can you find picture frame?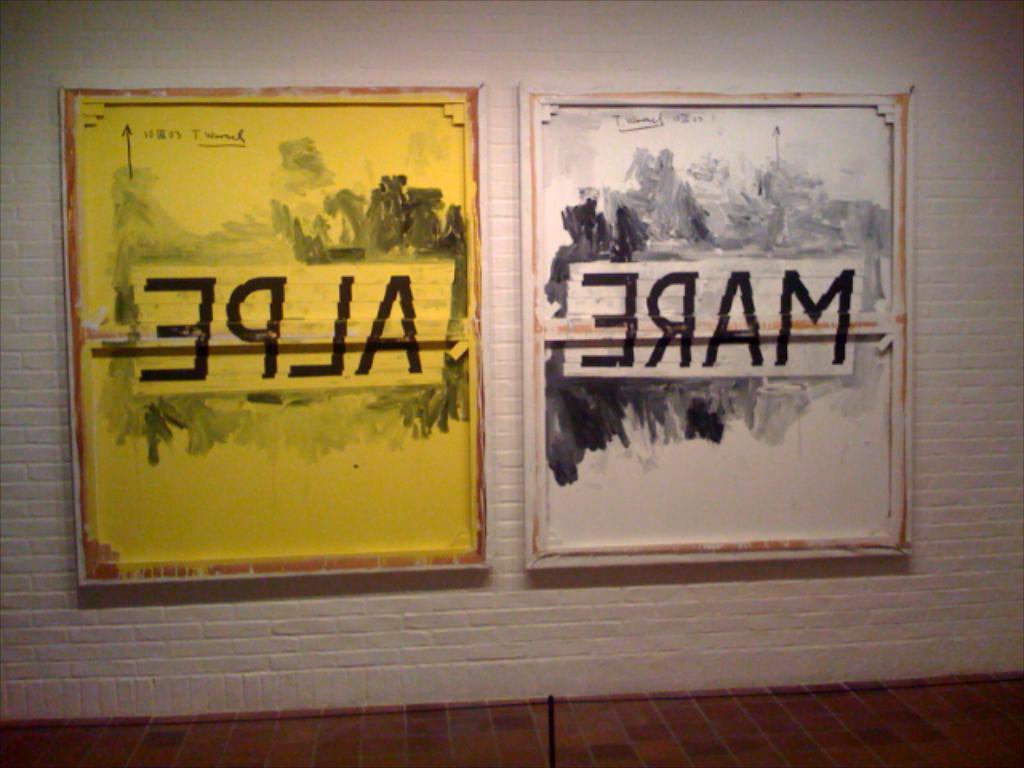
Yes, bounding box: {"left": 523, "top": 82, "right": 915, "bottom": 568}.
